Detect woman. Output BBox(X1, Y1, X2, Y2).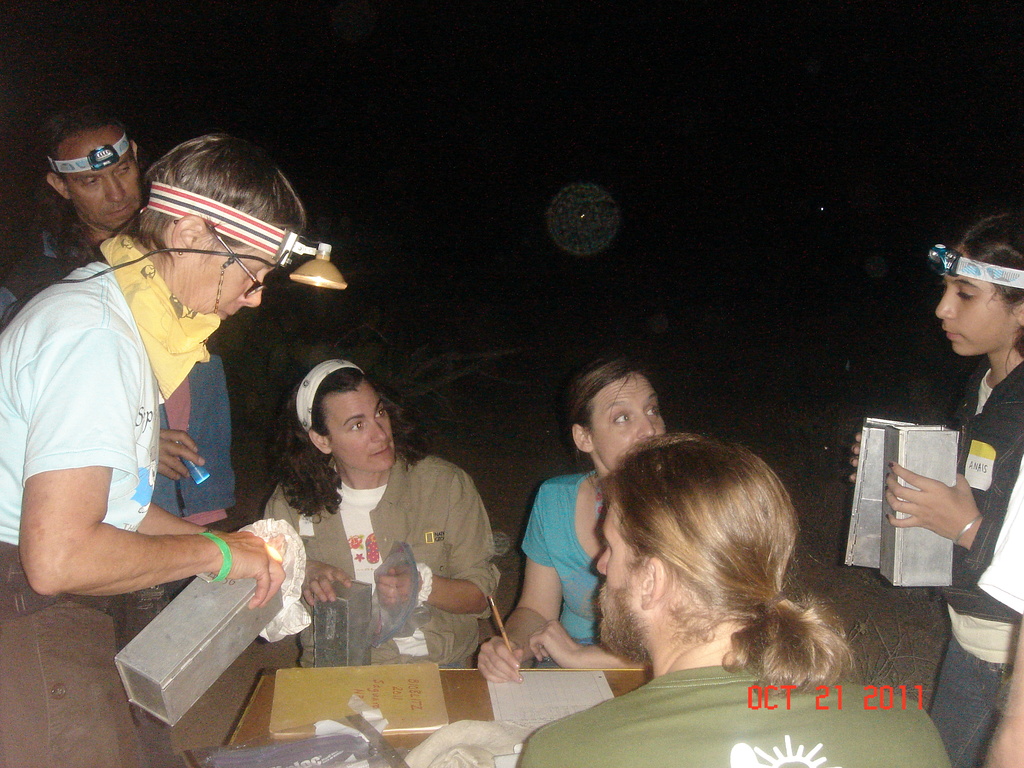
BBox(475, 358, 664, 684).
